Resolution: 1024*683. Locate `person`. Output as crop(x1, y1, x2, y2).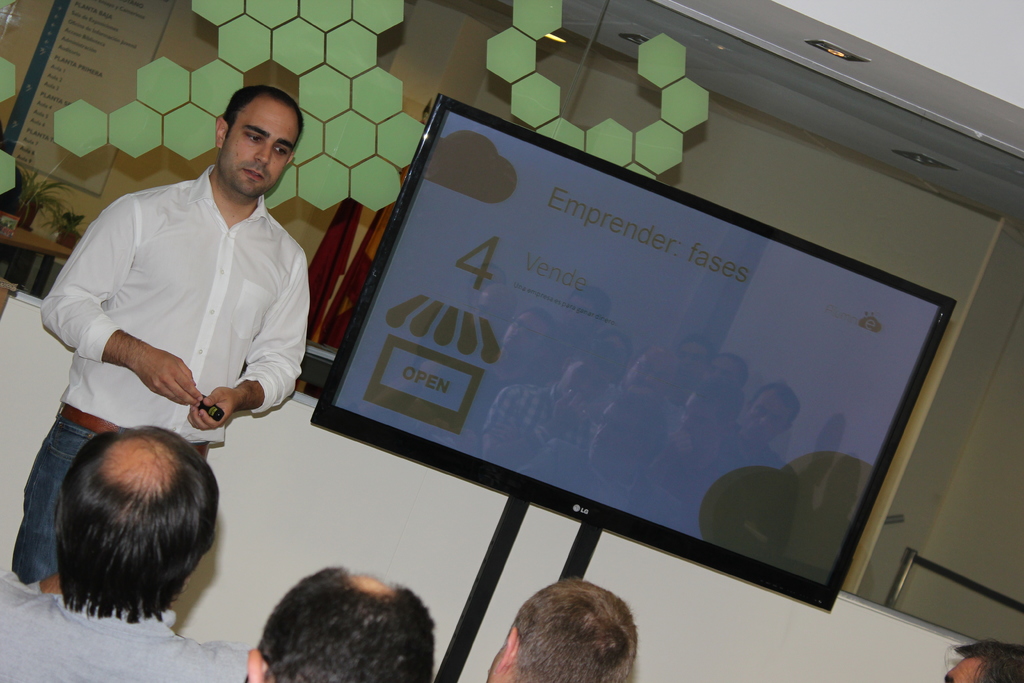
crop(42, 83, 326, 534).
